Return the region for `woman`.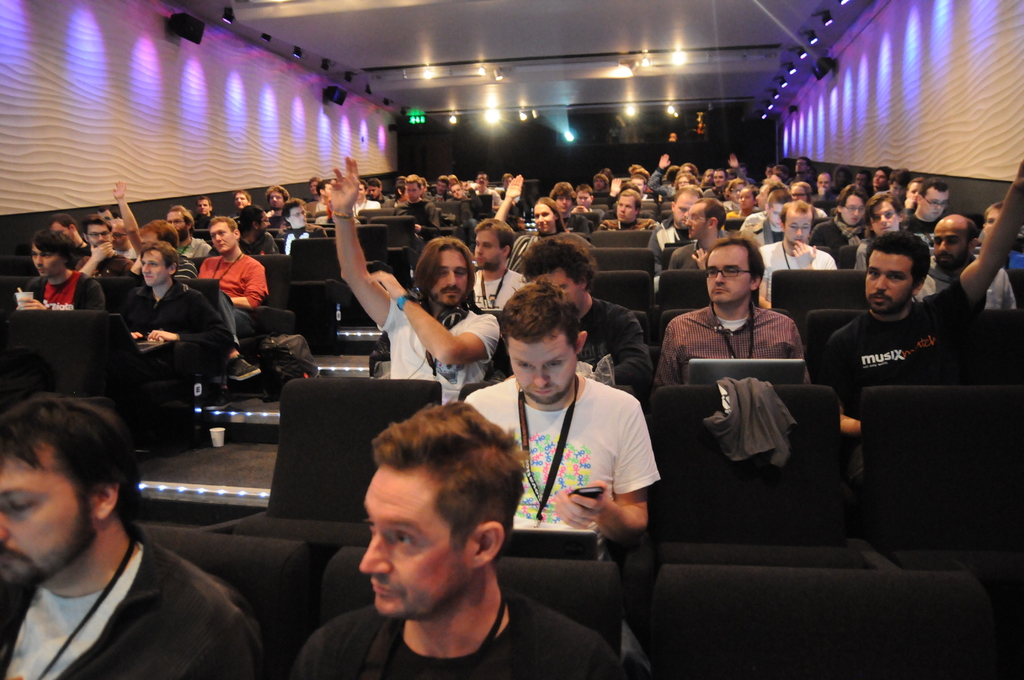
[692, 172, 714, 186].
